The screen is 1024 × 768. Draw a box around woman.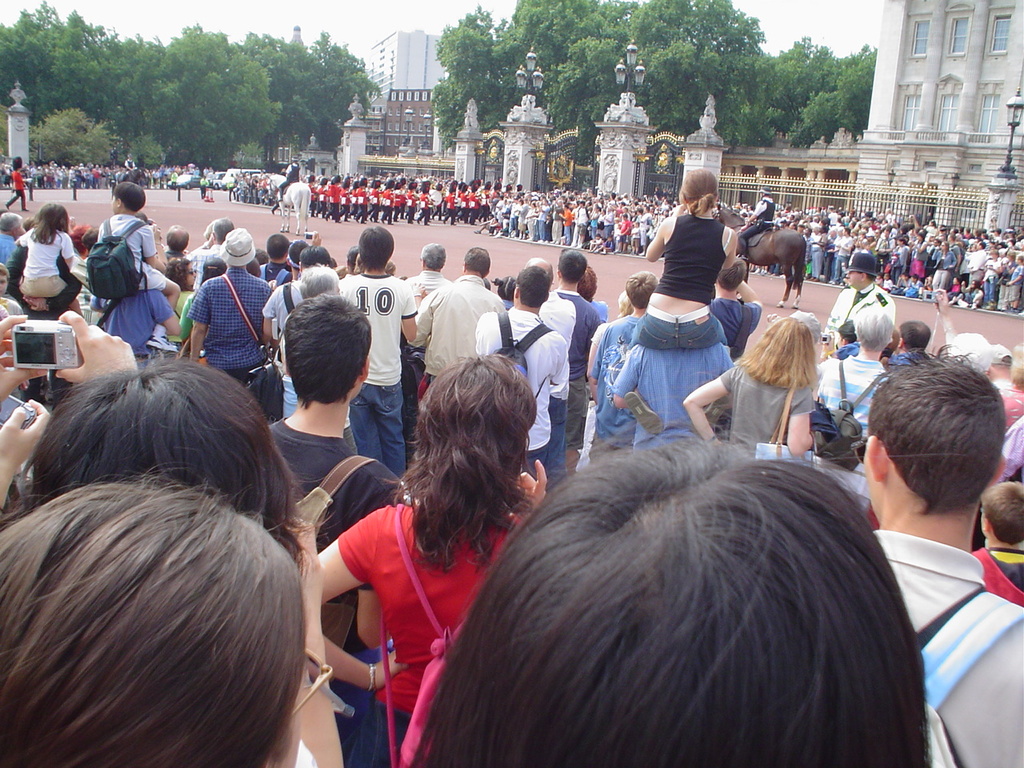
BBox(577, 264, 608, 322).
